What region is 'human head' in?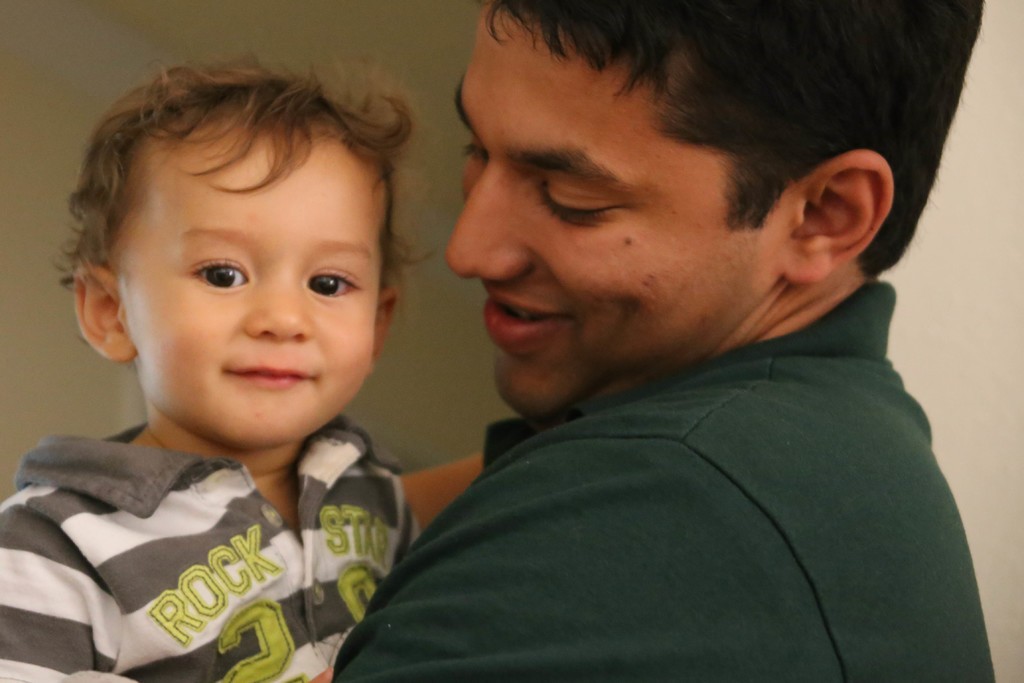
70:62:404:428.
